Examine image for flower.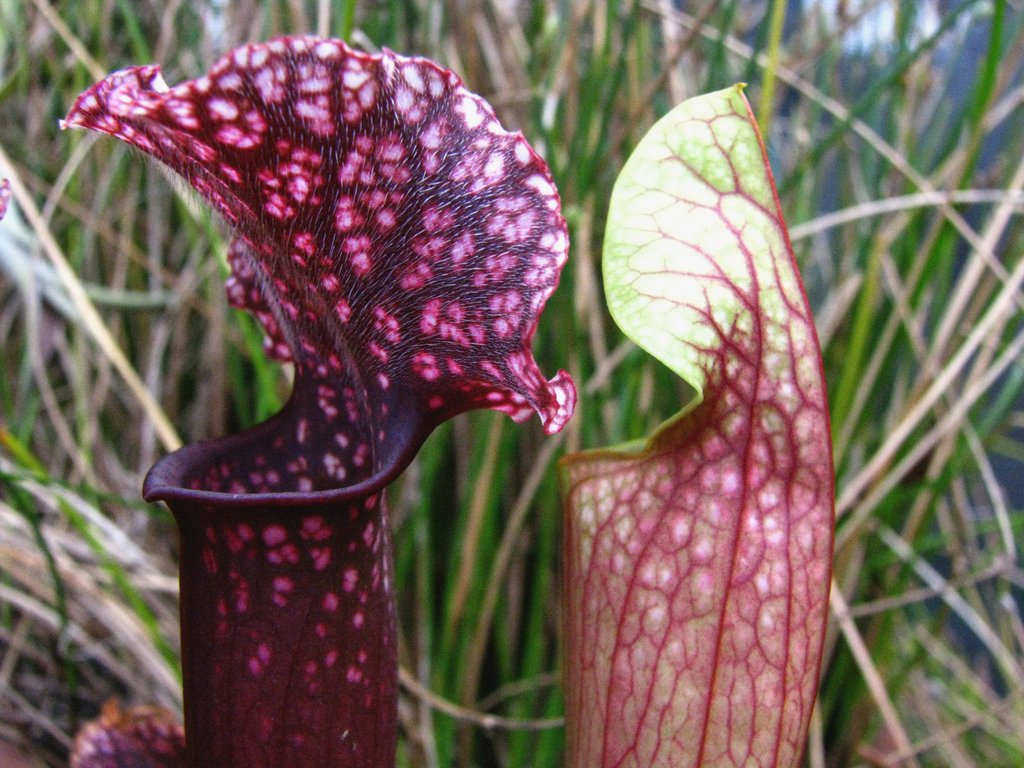
Examination result: {"x1": 57, "y1": 29, "x2": 575, "y2": 767}.
